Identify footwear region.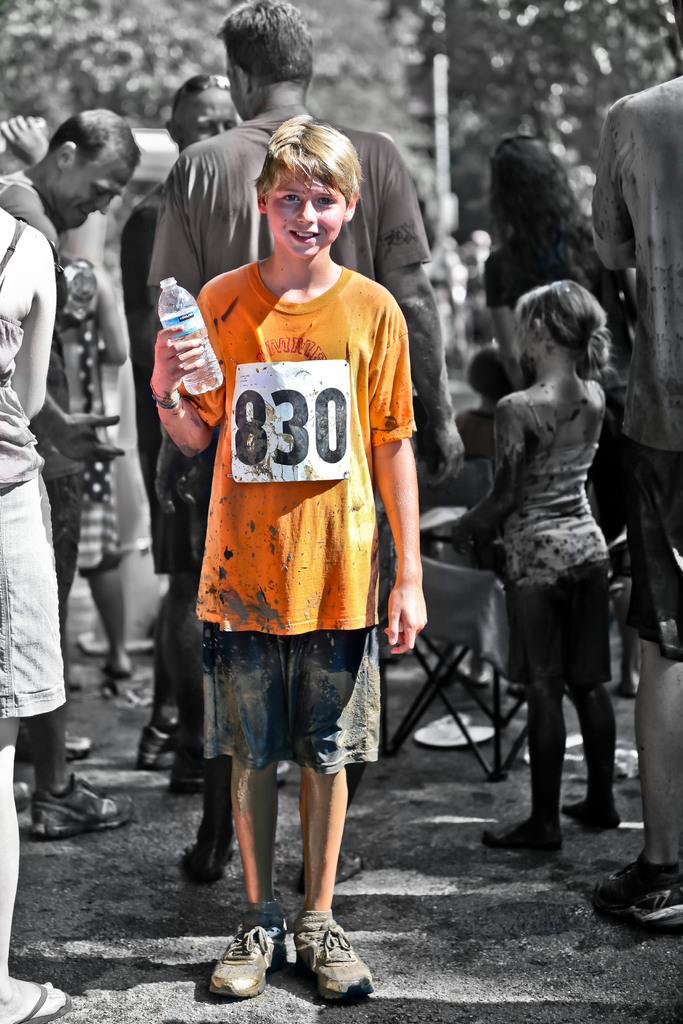
Region: 65,729,98,762.
